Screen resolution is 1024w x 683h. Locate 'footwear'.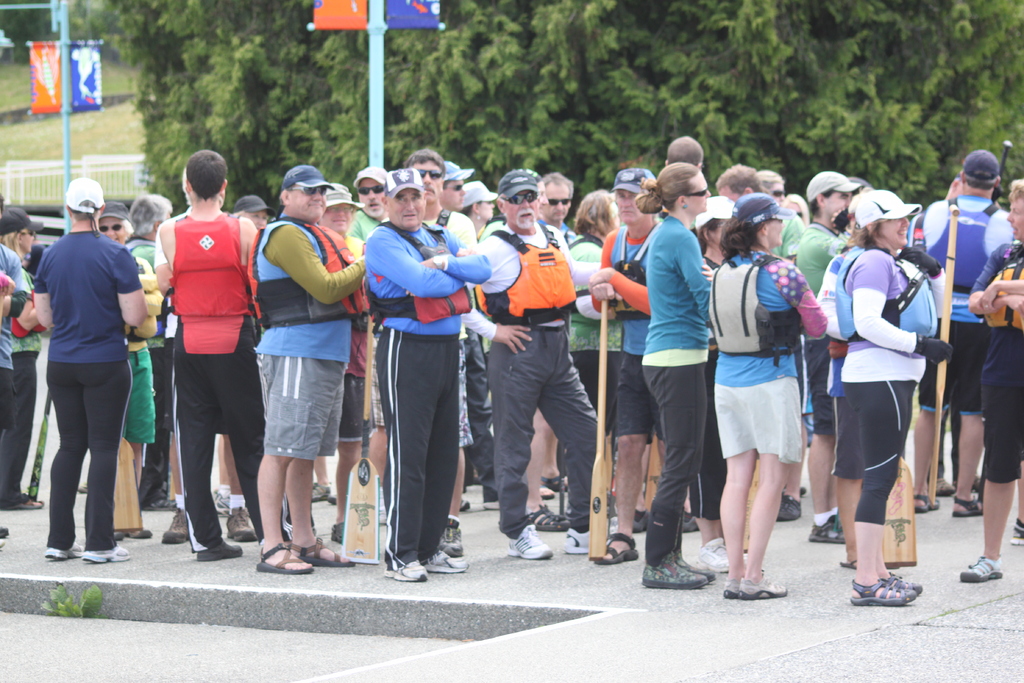
region(696, 536, 749, 572).
